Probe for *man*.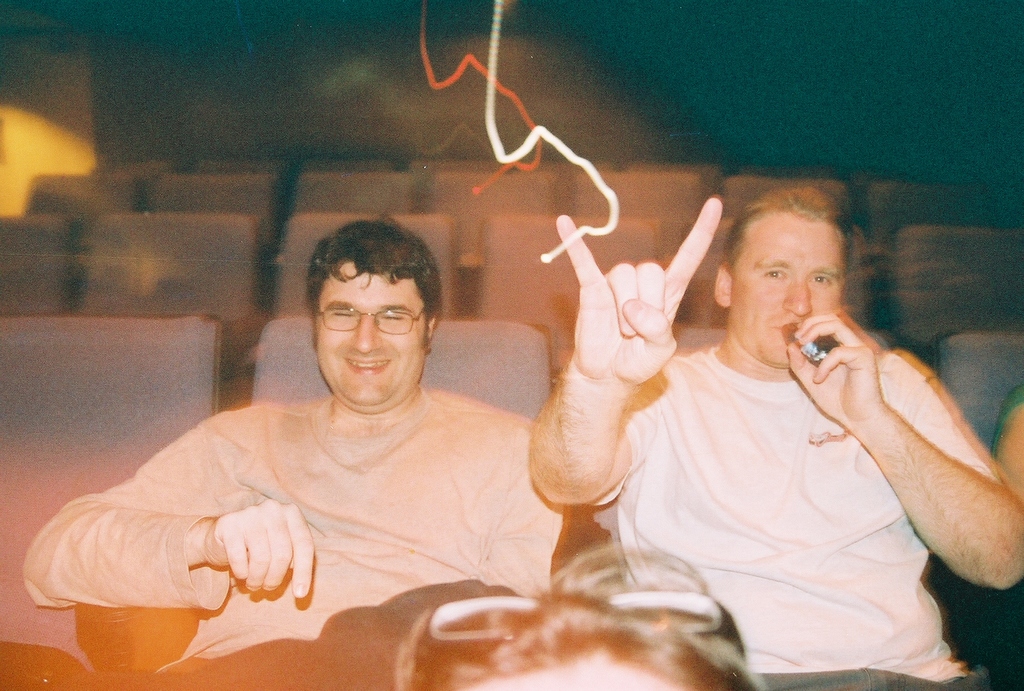
Probe result: BBox(524, 180, 1023, 690).
